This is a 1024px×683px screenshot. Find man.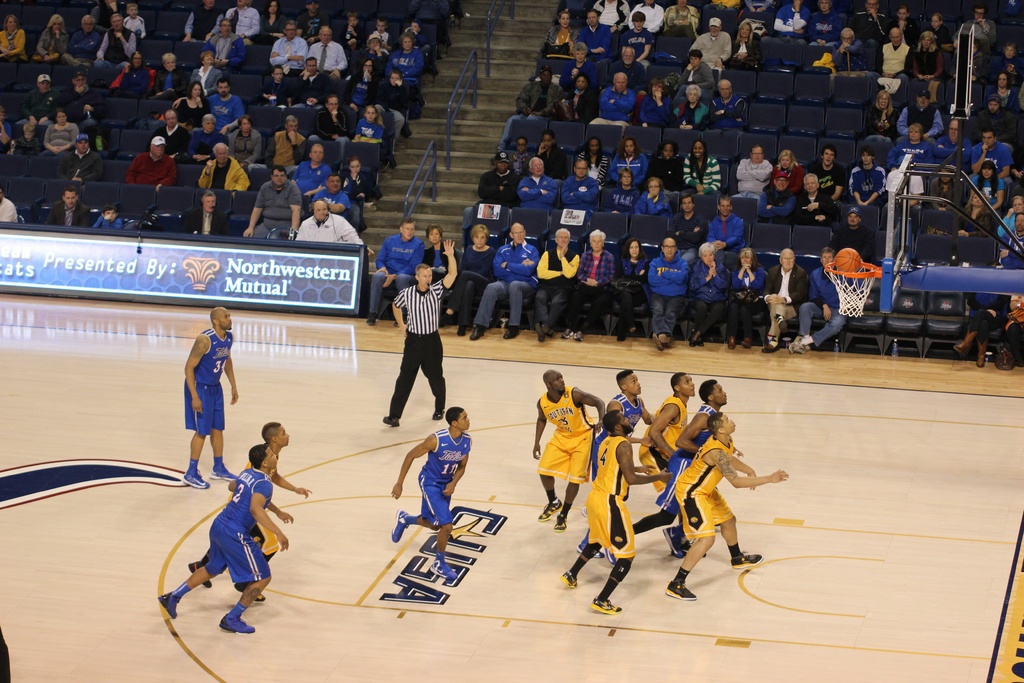
Bounding box: BBox(633, 377, 731, 561).
